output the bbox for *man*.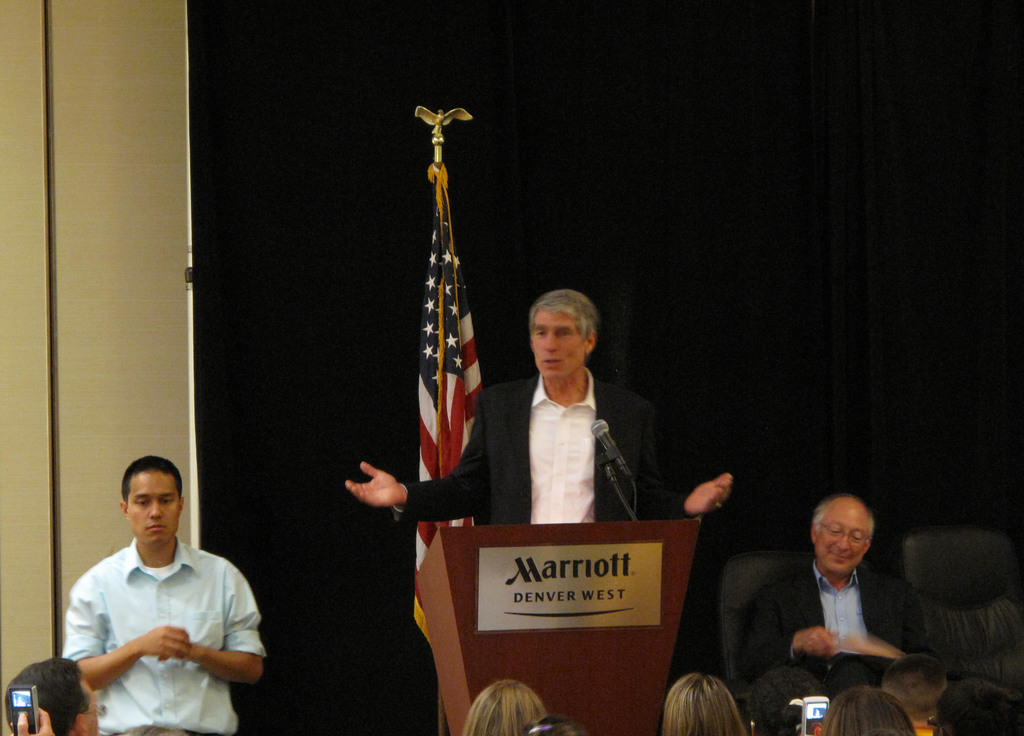
crop(739, 495, 929, 666).
